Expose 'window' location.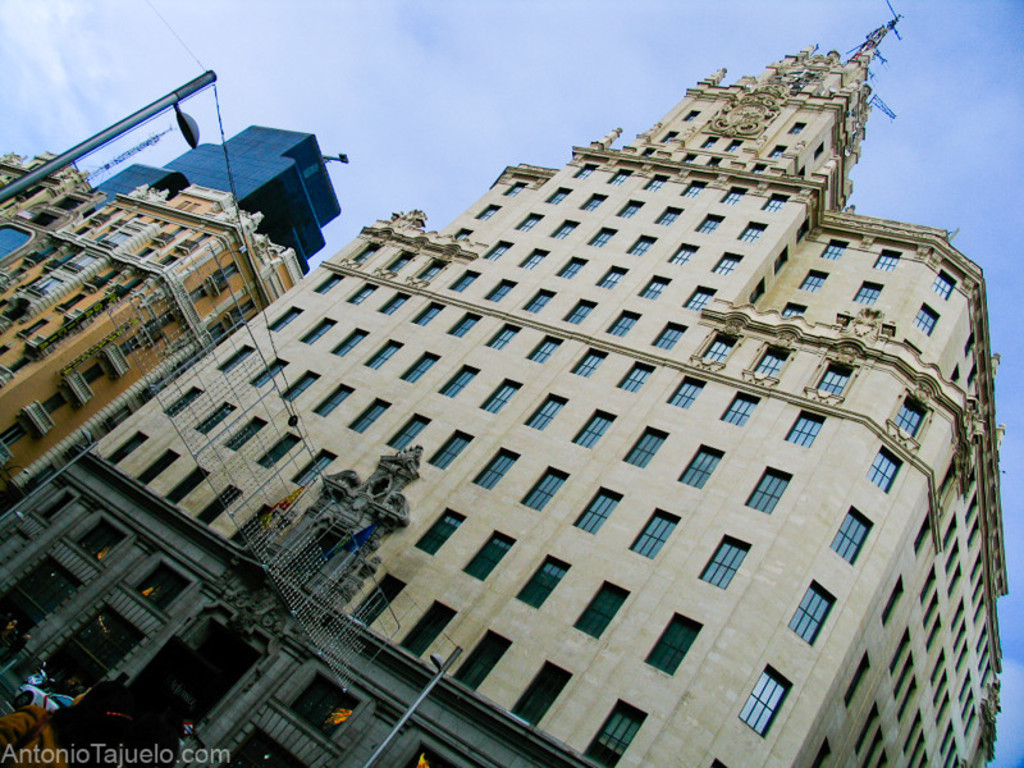
Exposed at 310,380,353,419.
